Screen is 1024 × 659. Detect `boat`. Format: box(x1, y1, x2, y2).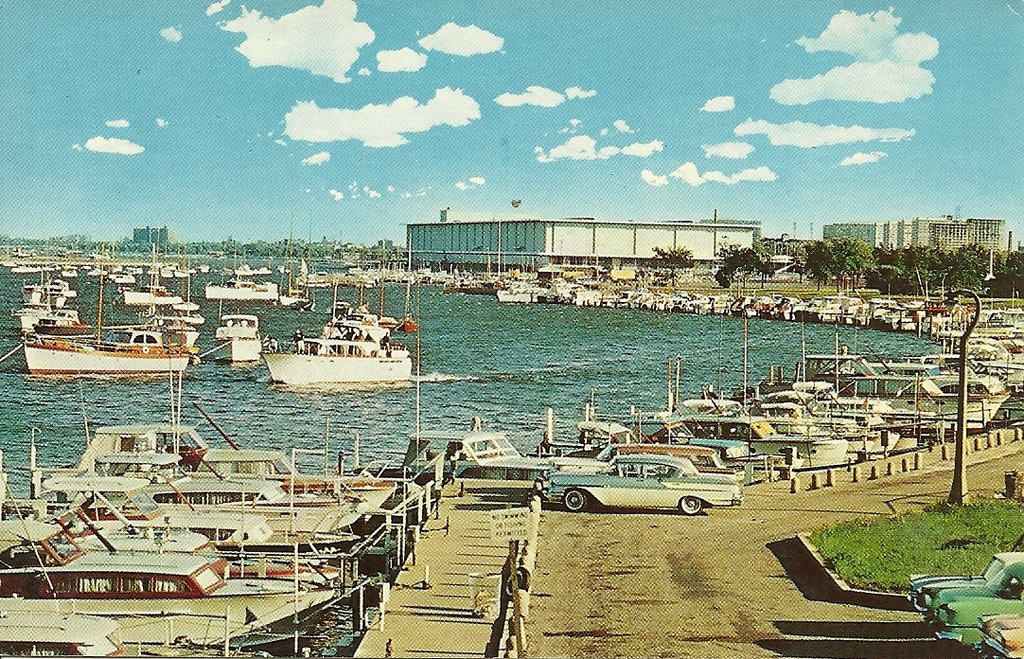
box(90, 261, 103, 279).
